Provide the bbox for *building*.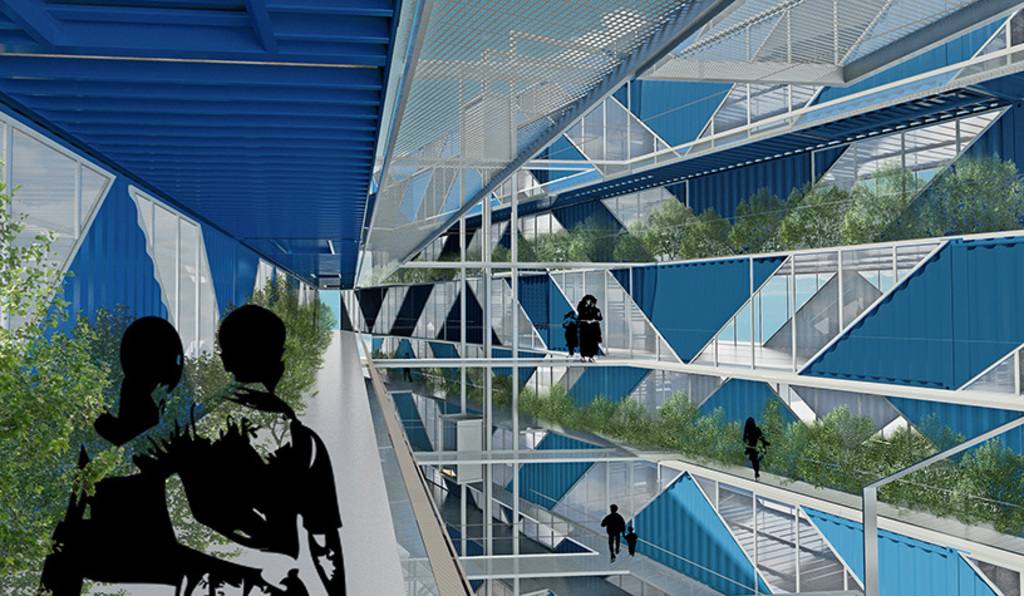
(0,0,1023,595).
